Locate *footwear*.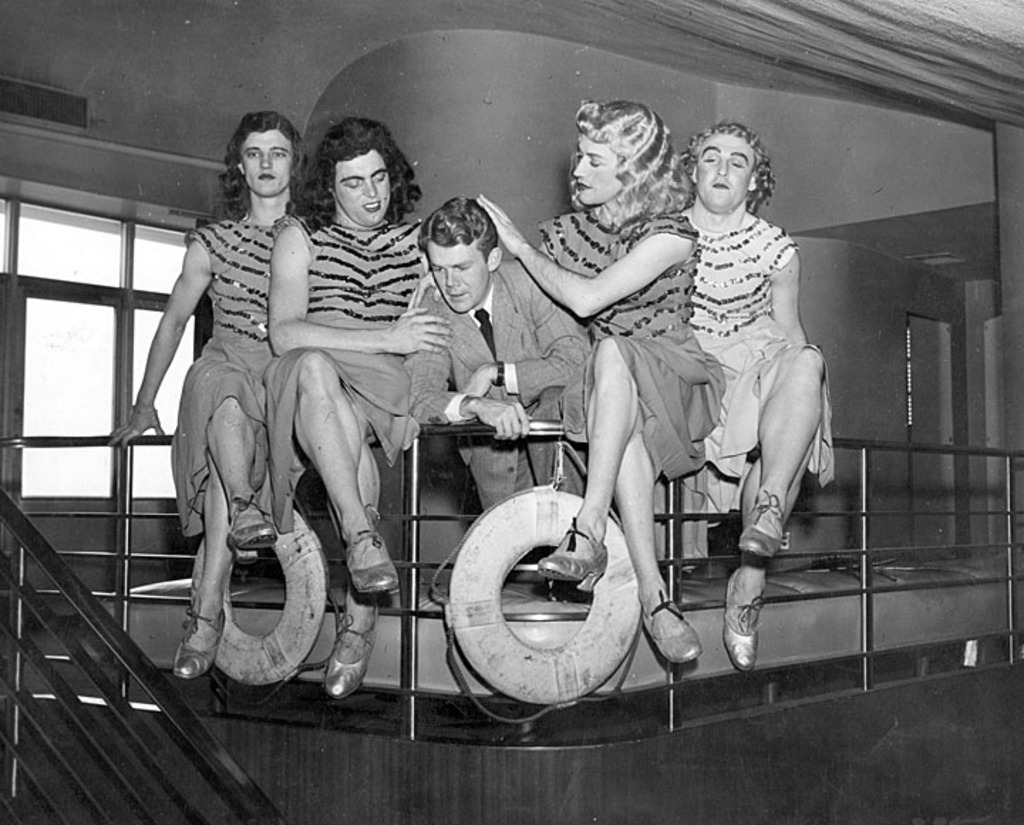
Bounding box: [735, 481, 788, 559].
